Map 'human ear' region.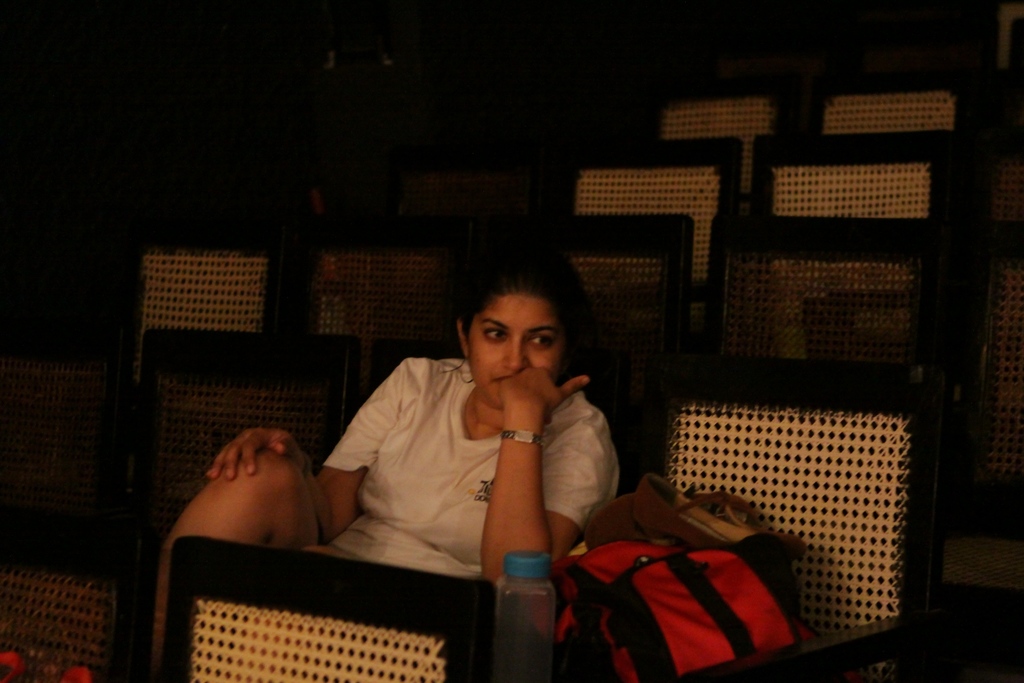
Mapped to (460,320,468,357).
